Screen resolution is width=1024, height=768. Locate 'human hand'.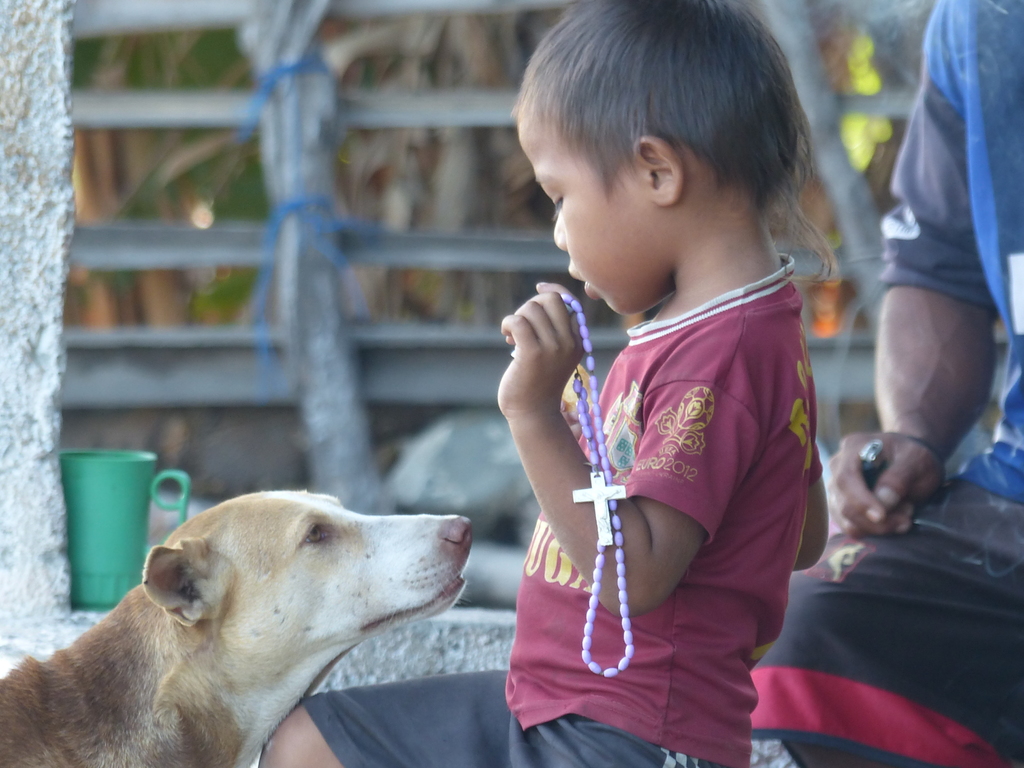
left=825, top=425, right=952, bottom=543.
